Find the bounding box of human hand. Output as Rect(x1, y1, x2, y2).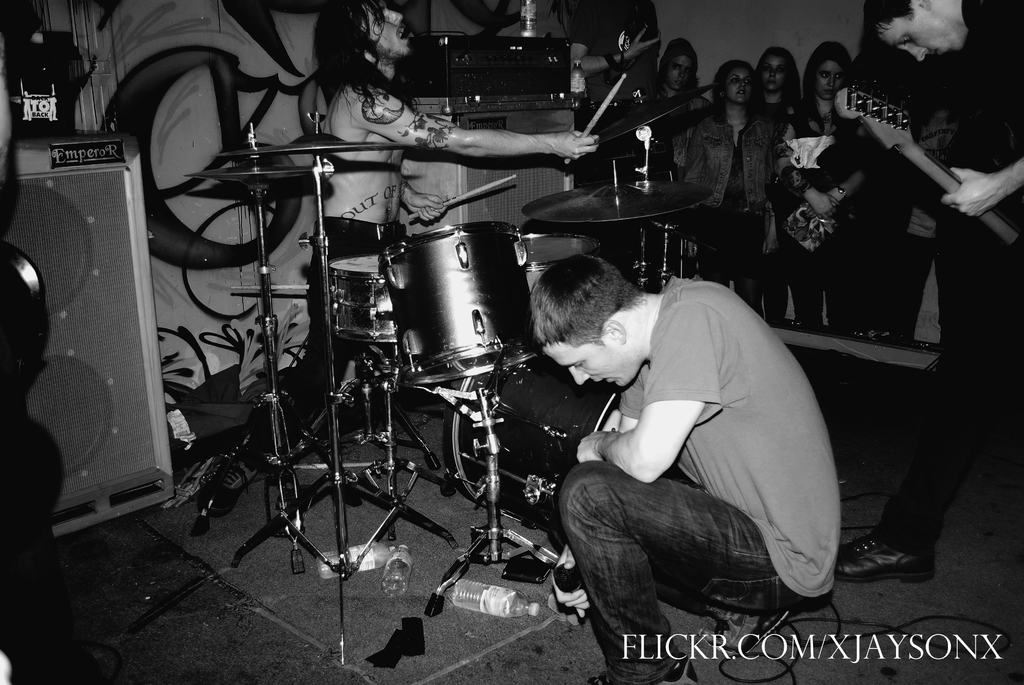
Rect(810, 194, 838, 221).
